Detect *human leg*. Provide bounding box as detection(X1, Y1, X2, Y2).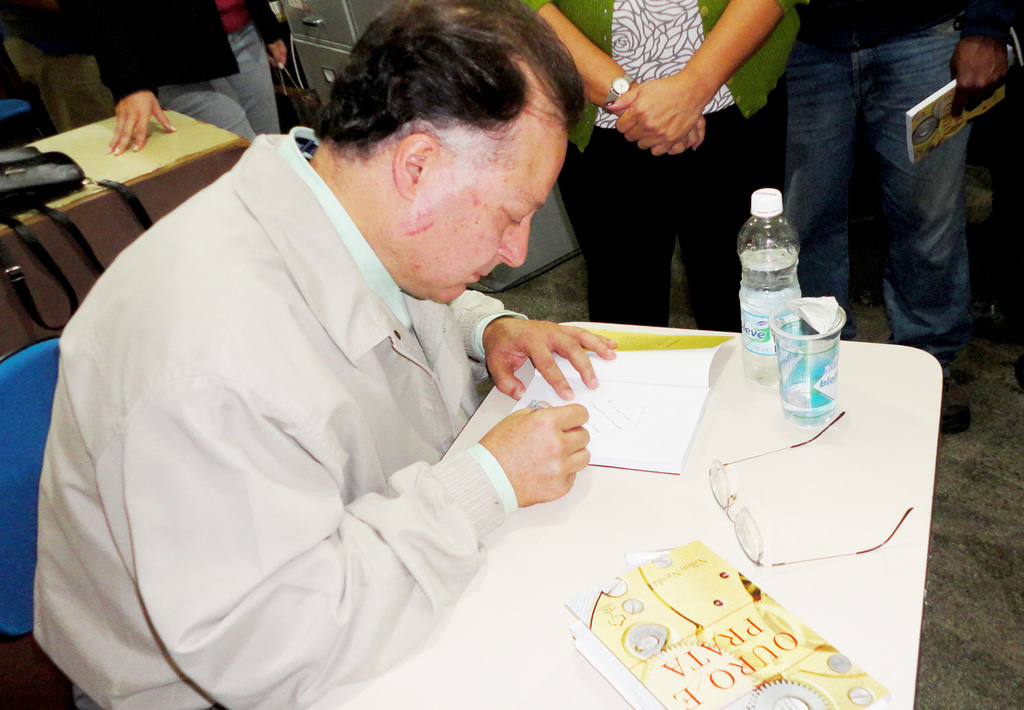
detection(850, 0, 968, 428).
